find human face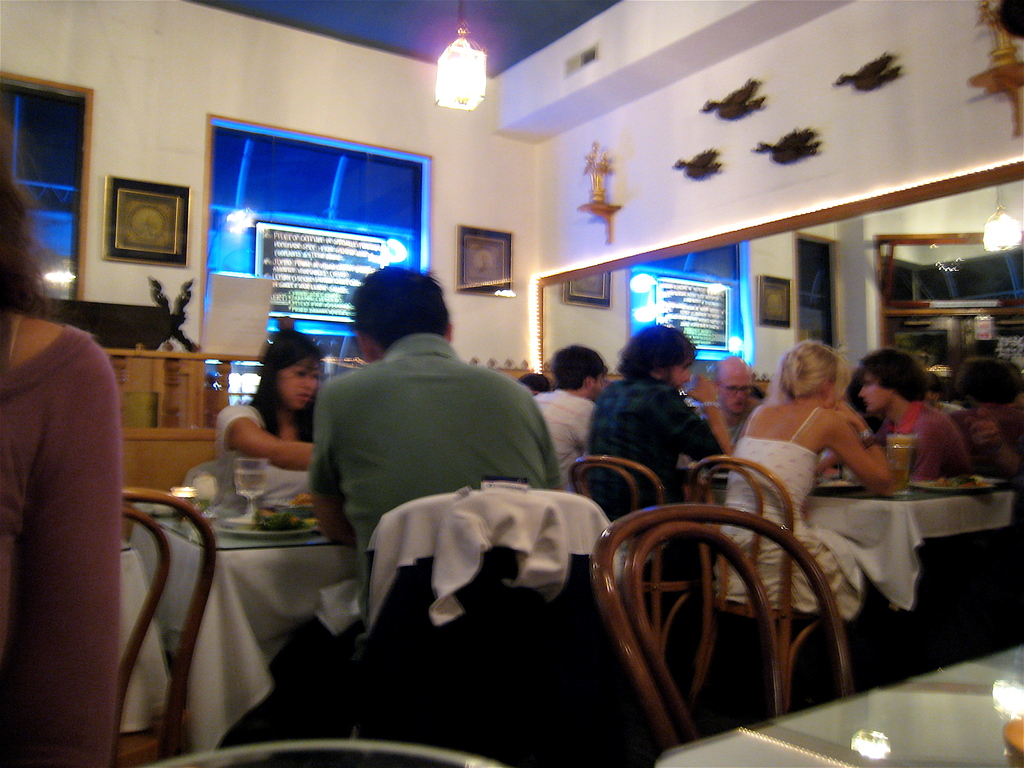
locate(966, 391, 1004, 423)
